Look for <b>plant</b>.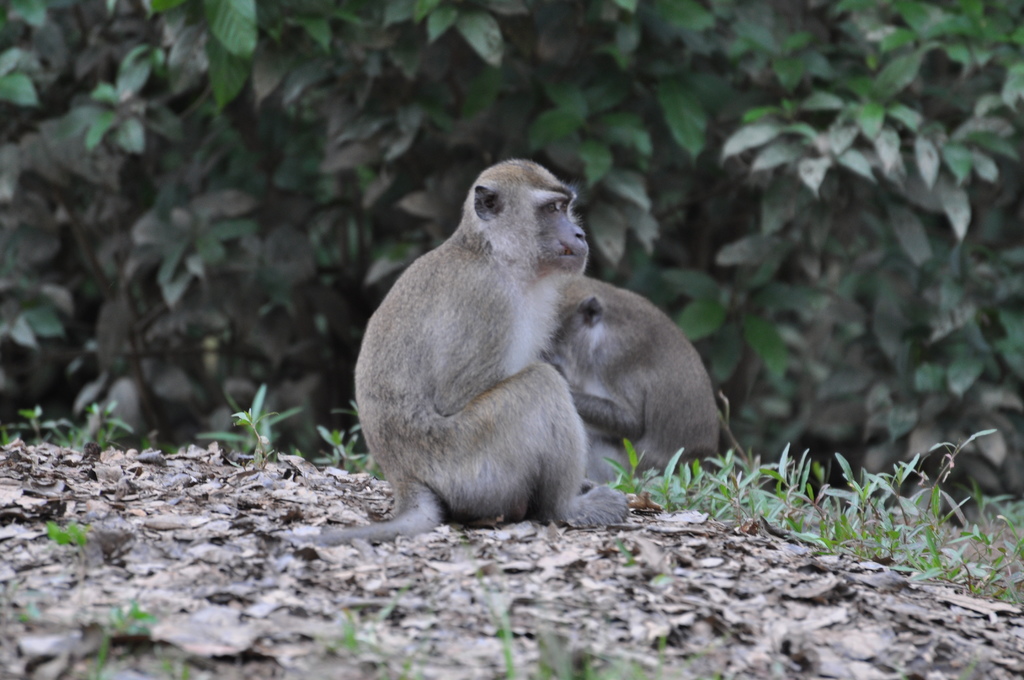
Found: left=17, top=599, right=44, bottom=619.
